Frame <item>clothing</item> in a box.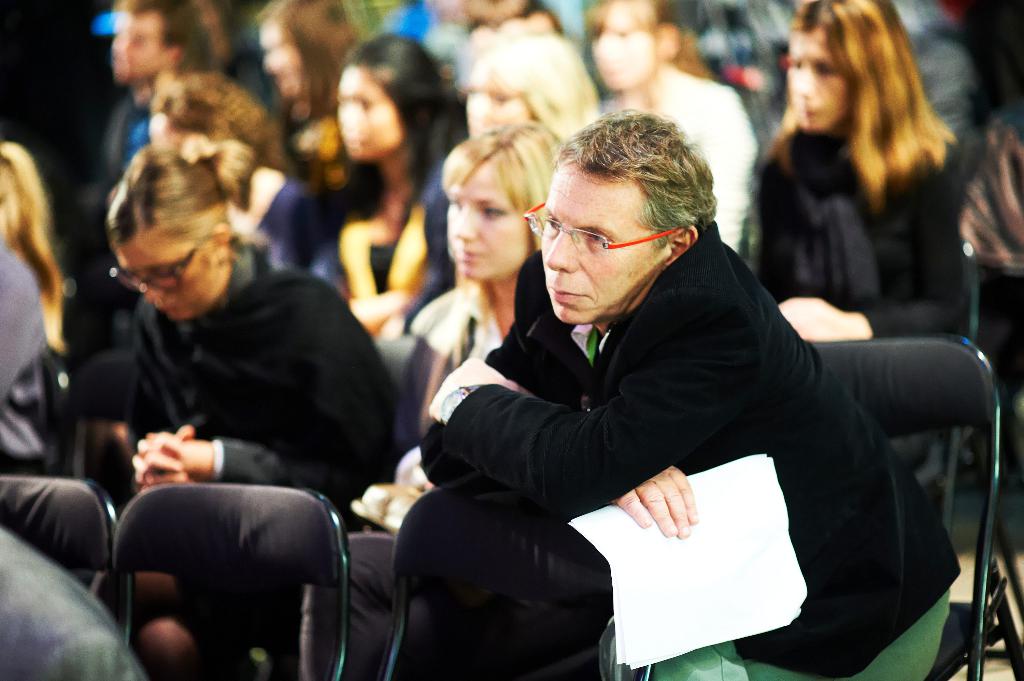
[x1=67, y1=253, x2=396, y2=662].
